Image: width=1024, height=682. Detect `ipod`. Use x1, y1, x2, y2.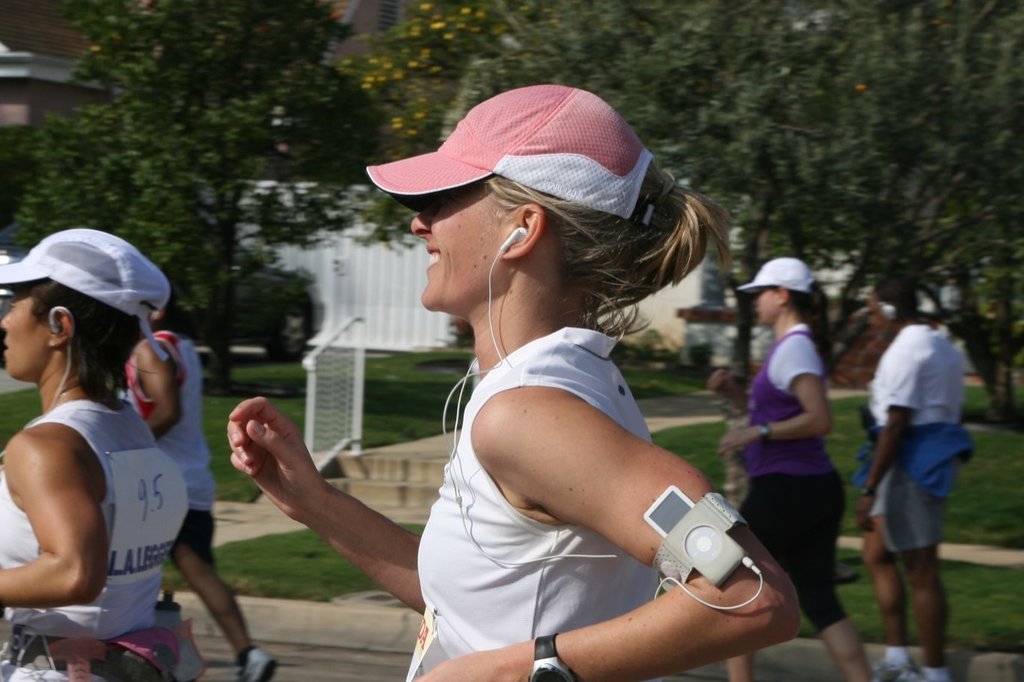
646, 483, 753, 587.
